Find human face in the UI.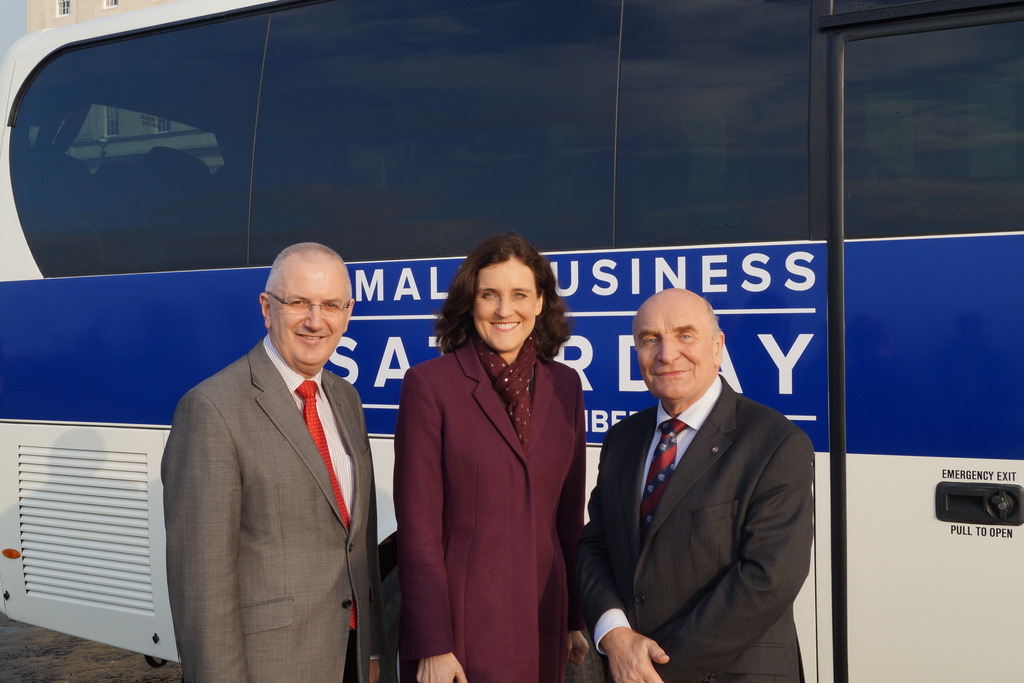
UI element at bbox(473, 252, 544, 350).
